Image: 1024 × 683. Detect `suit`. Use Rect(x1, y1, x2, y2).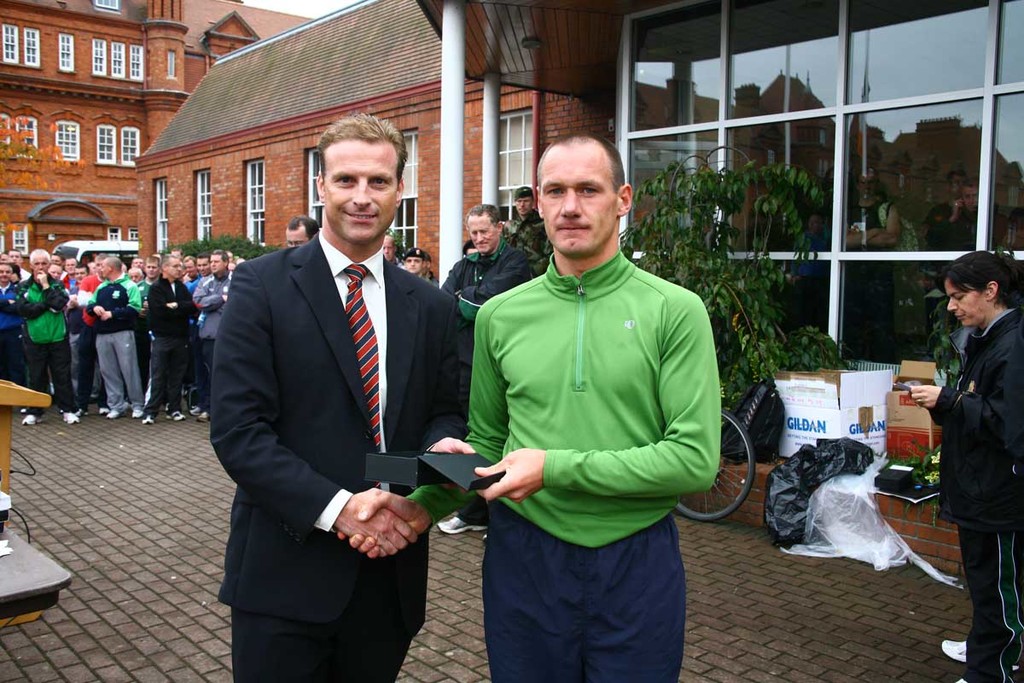
Rect(931, 271, 1023, 631).
